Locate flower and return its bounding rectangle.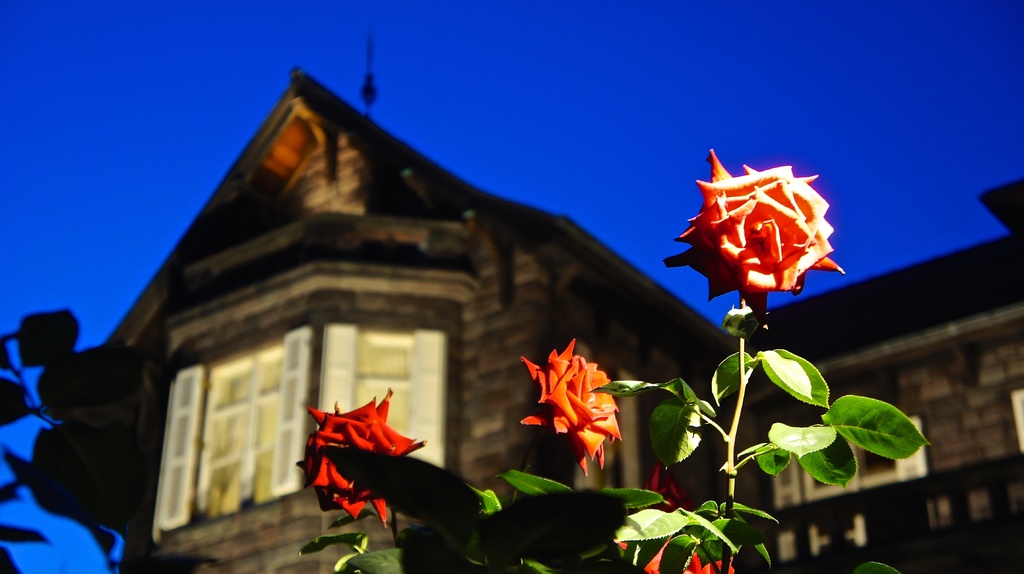
<region>659, 147, 851, 299</region>.
